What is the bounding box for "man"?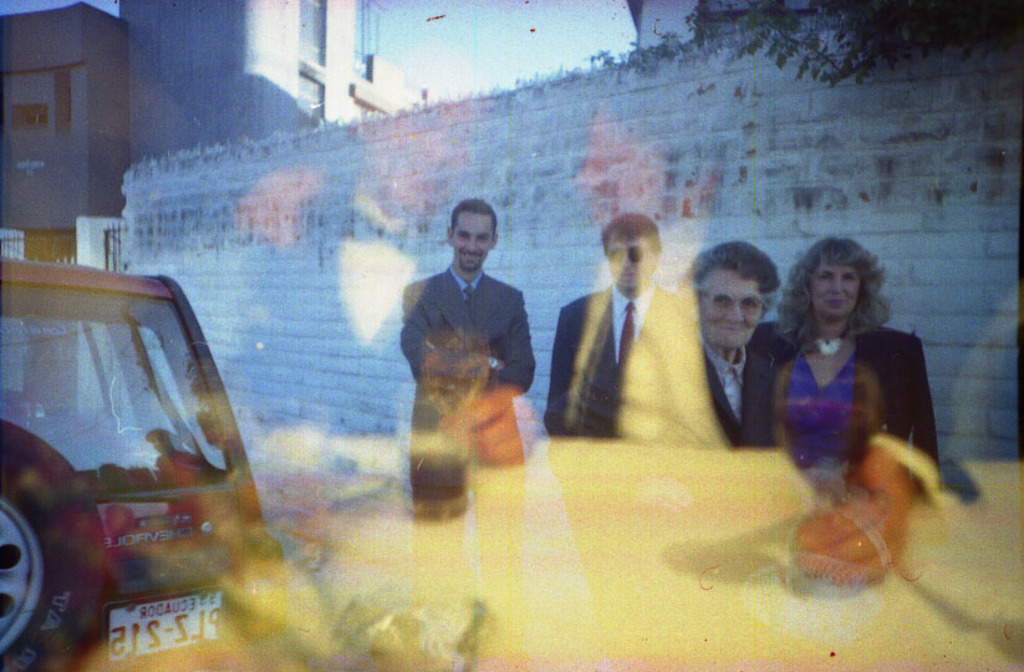
bbox=[535, 210, 708, 441].
